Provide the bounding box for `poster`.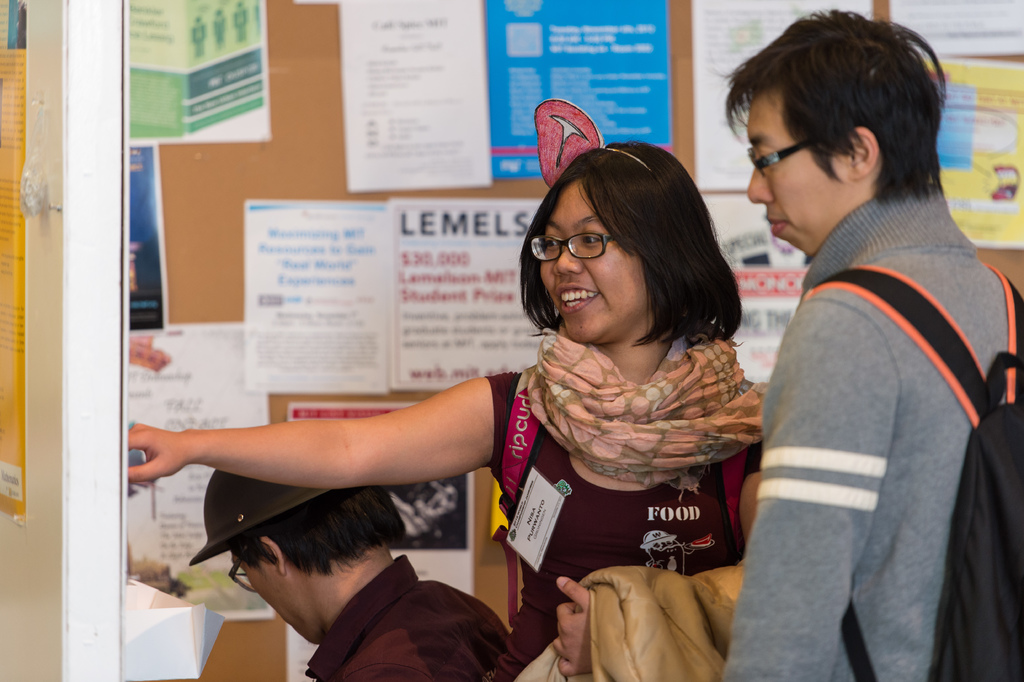
l=124, t=0, r=271, b=146.
